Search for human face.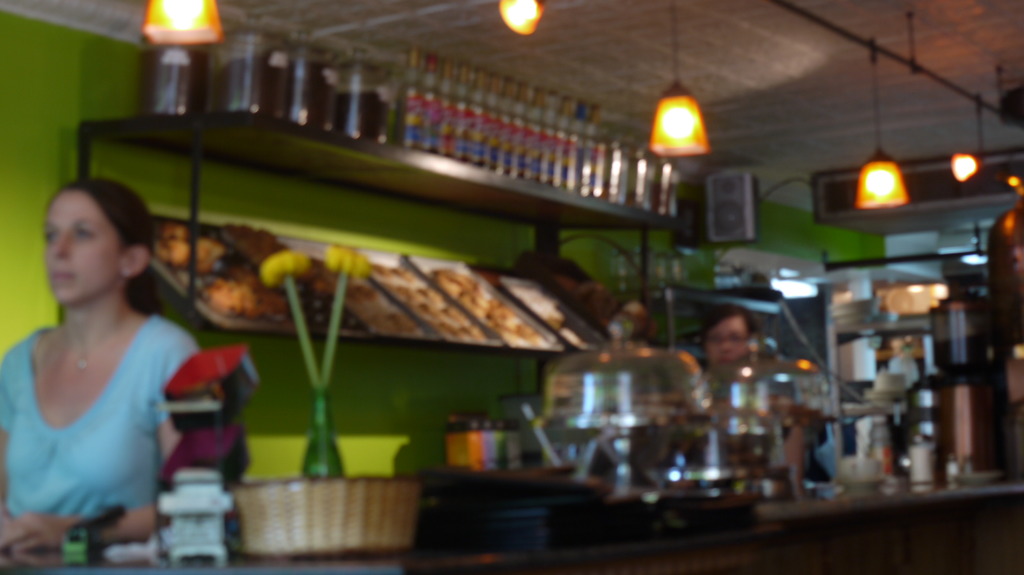
Found at detection(42, 191, 117, 308).
